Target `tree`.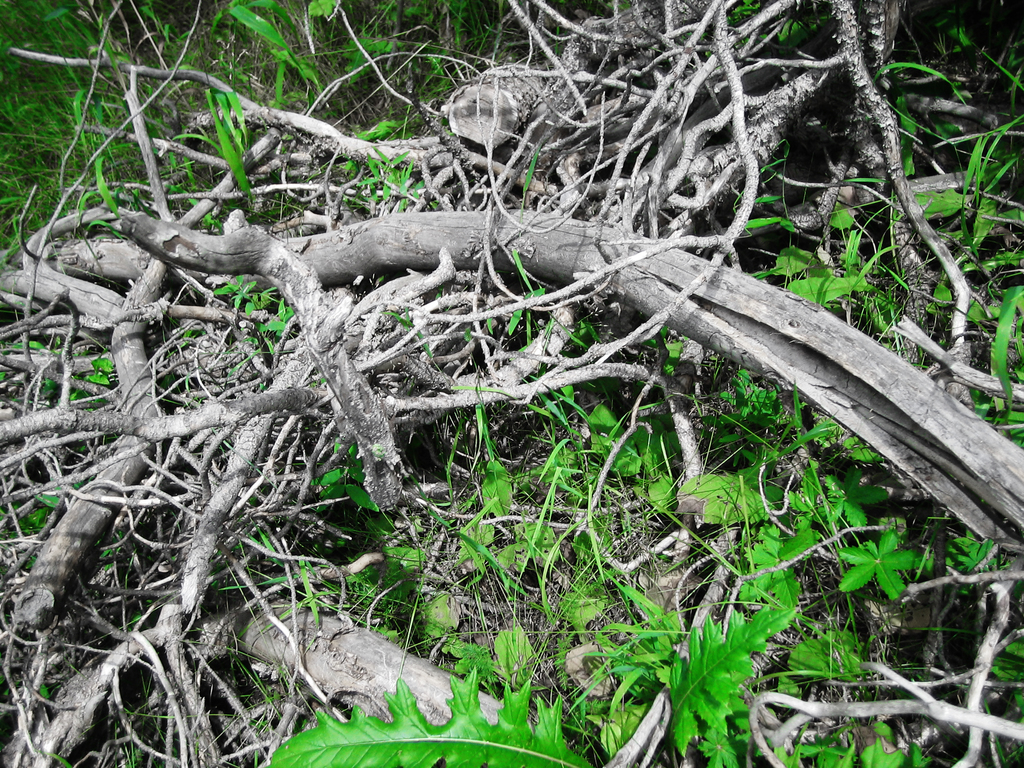
Target region: (0,0,1023,767).
